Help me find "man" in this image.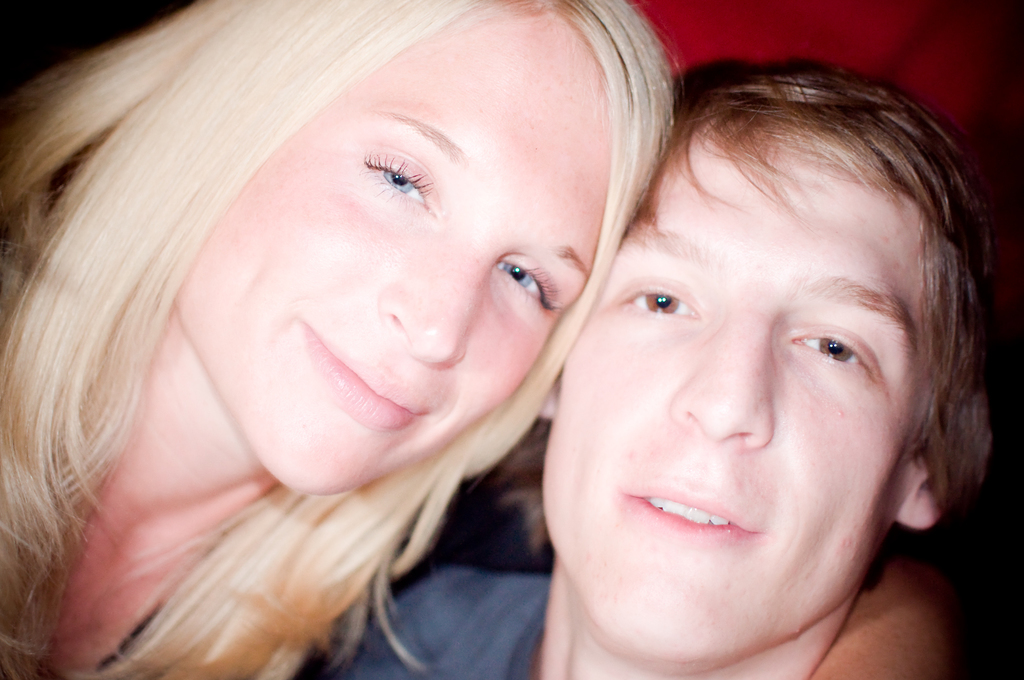
Found it: (200, 13, 938, 677).
